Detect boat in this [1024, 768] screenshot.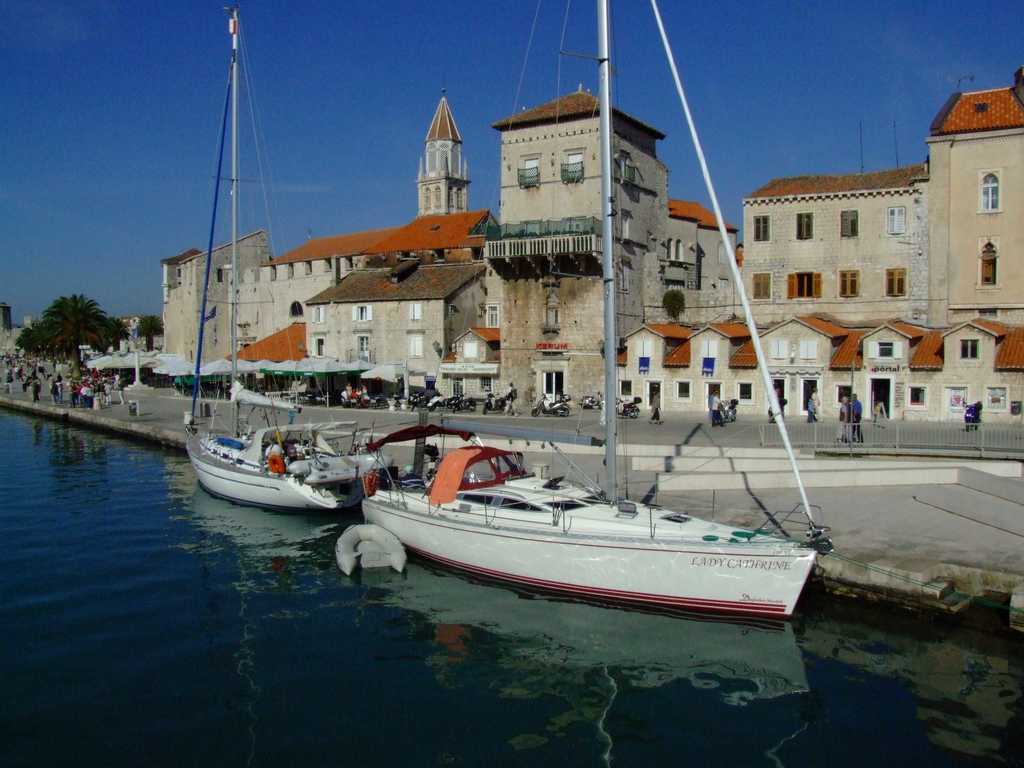
Detection: <box>358,0,839,621</box>.
